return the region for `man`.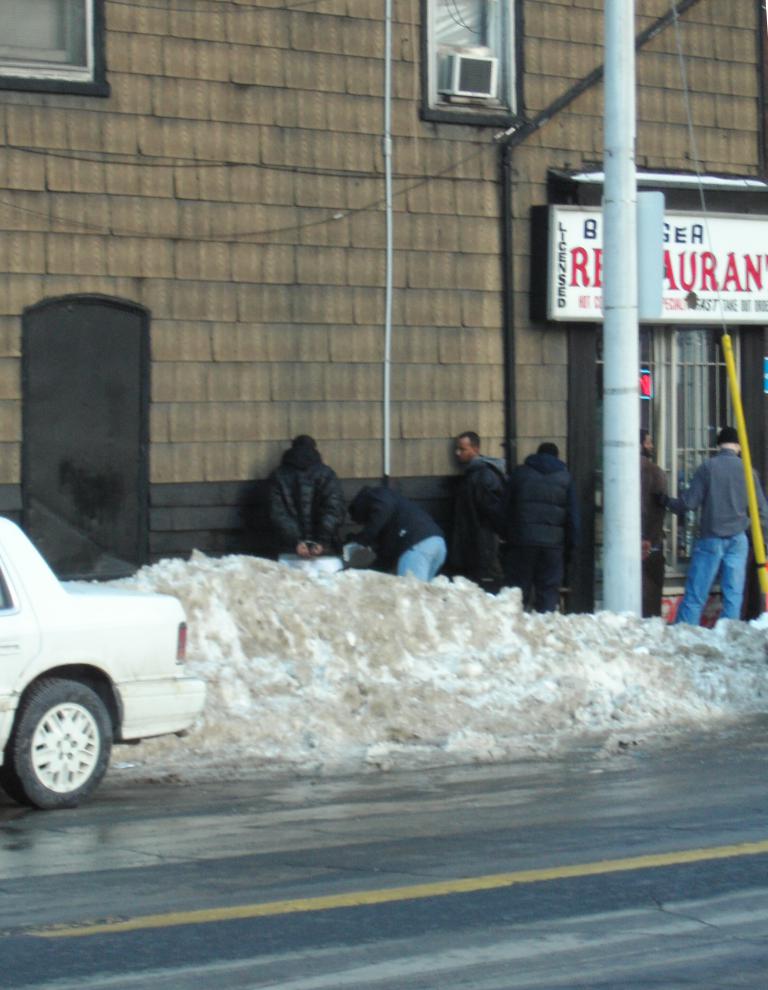
456,425,516,587.
